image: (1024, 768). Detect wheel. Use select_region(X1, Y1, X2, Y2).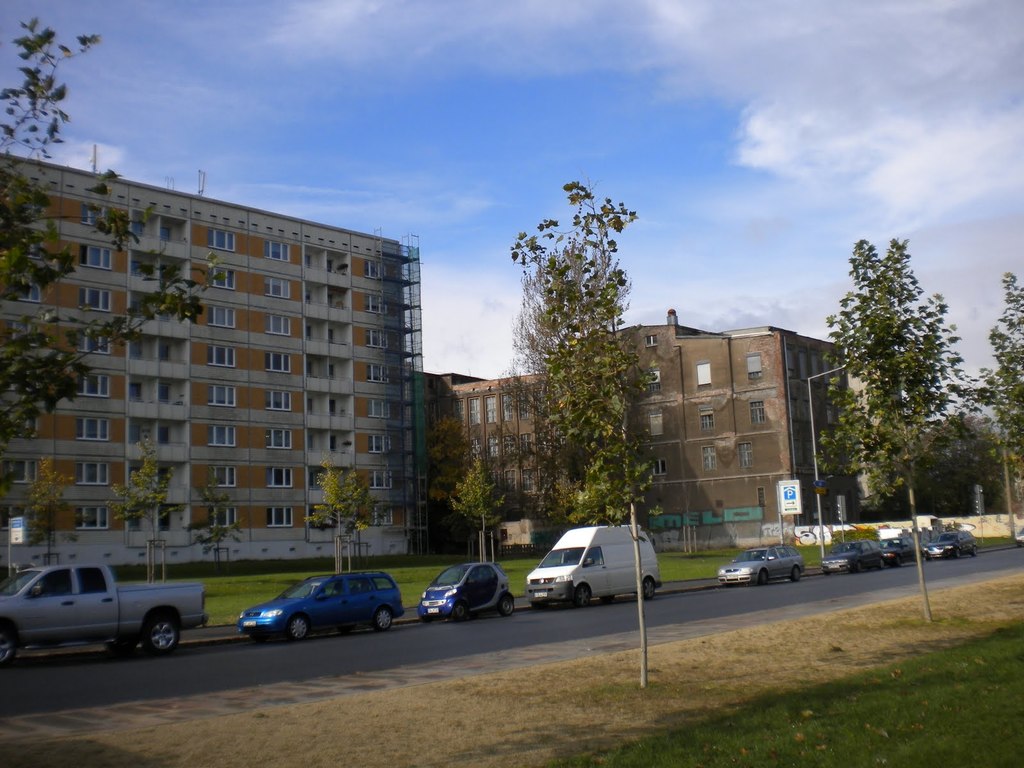
select_region(644, 579, 656, 600).
